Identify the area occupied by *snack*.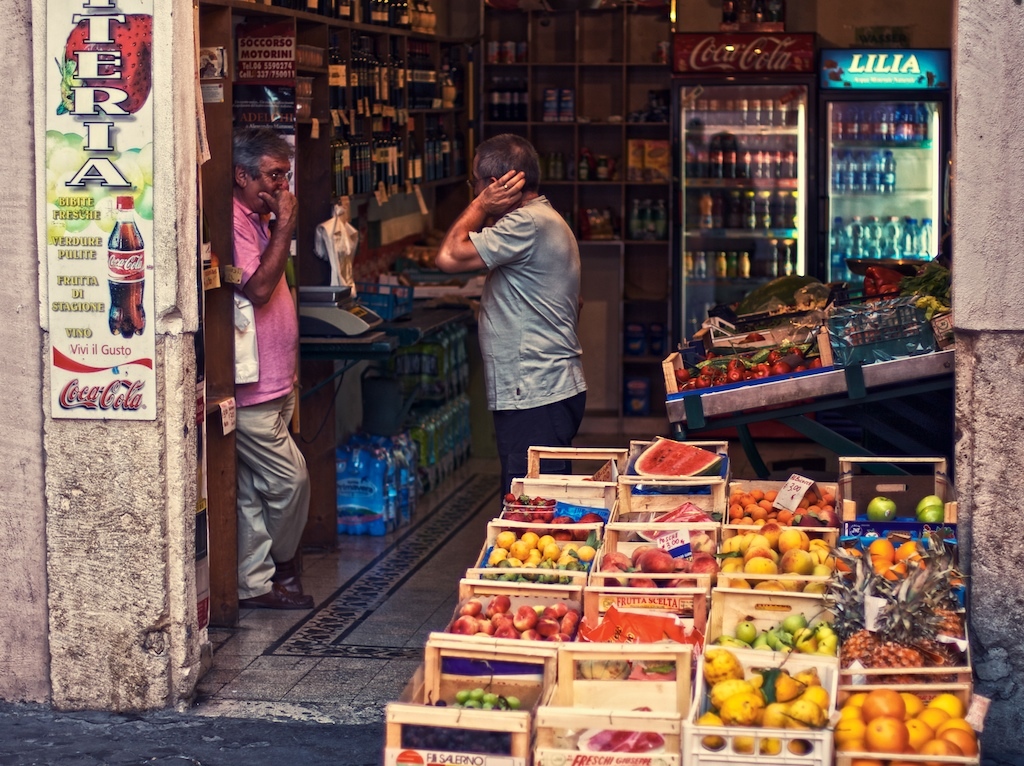
Area: region(675, 345, 815, 404).
